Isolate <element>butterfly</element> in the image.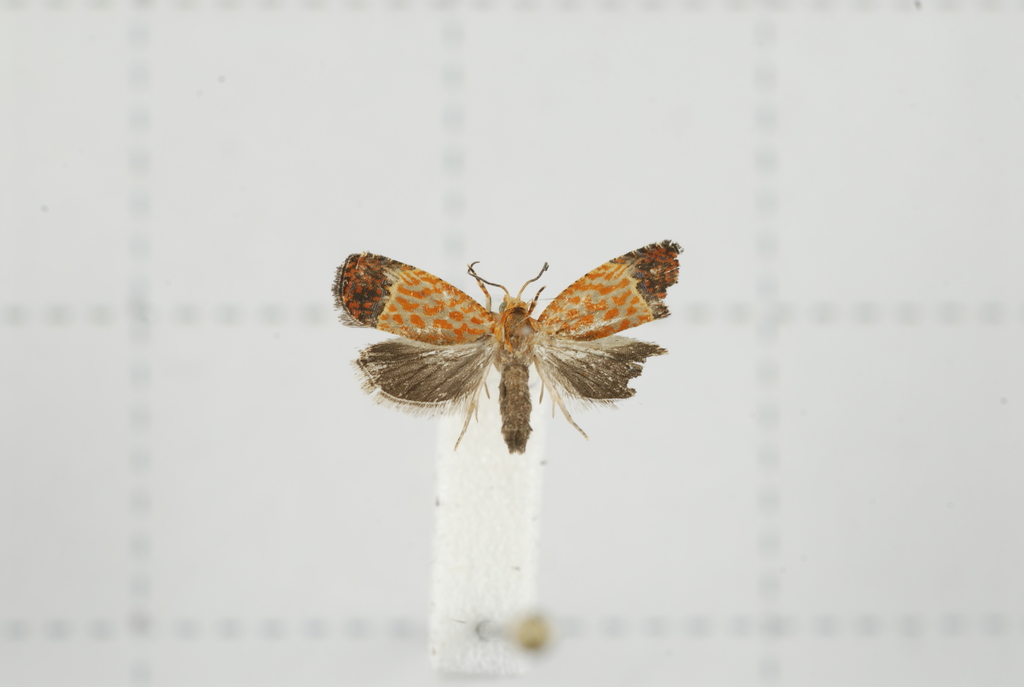
Isolated region: <region>317, 232, 689, 445</region>.
